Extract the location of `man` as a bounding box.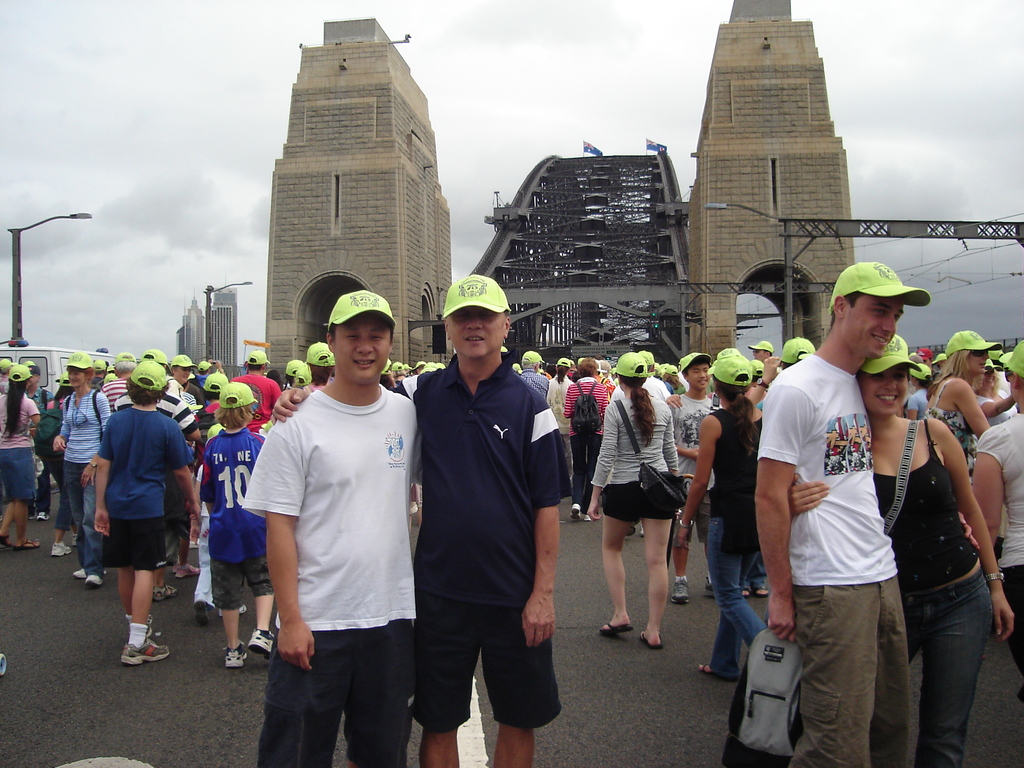
(748, 339, 773, 362).
